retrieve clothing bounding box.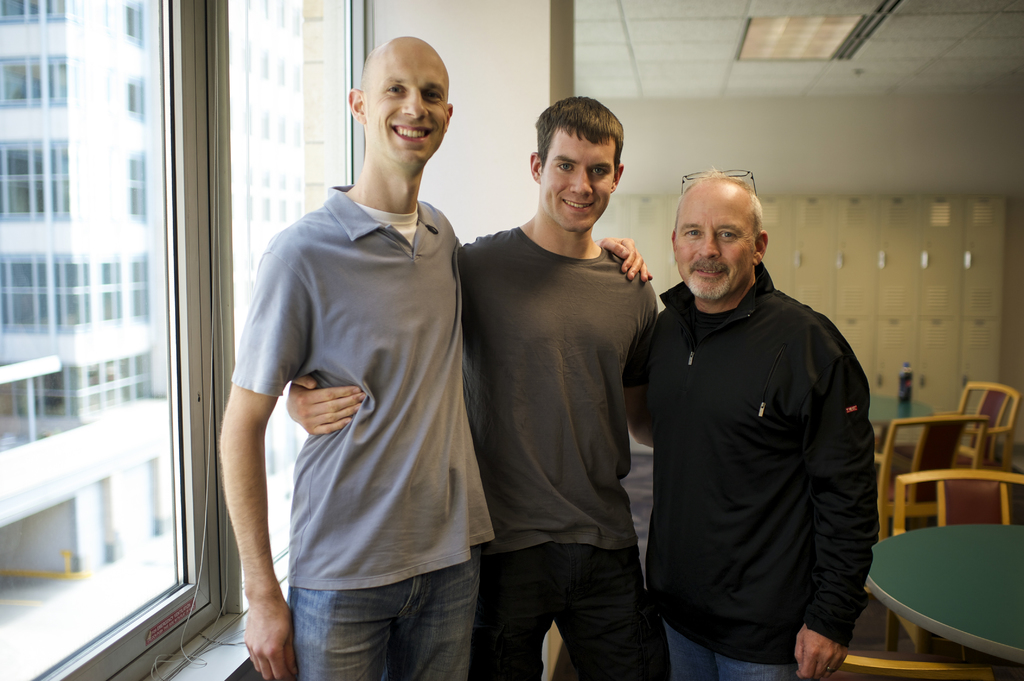
Bounding box: region(628, 255, 879, 680).
